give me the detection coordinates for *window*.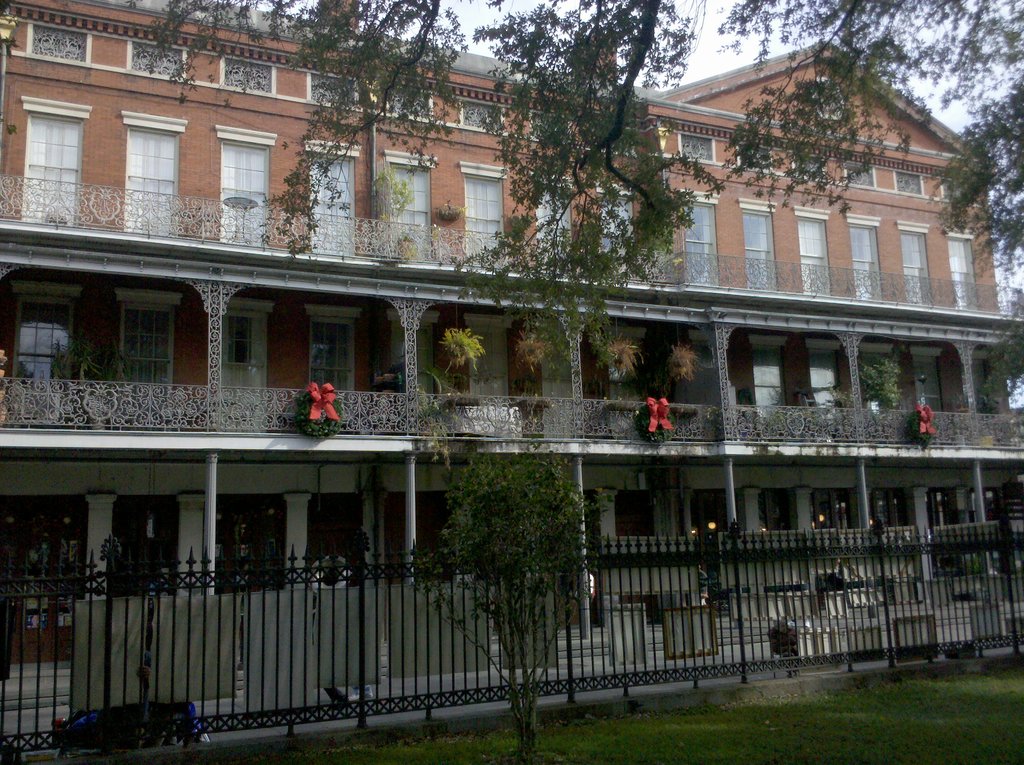
310/158/357/261.
